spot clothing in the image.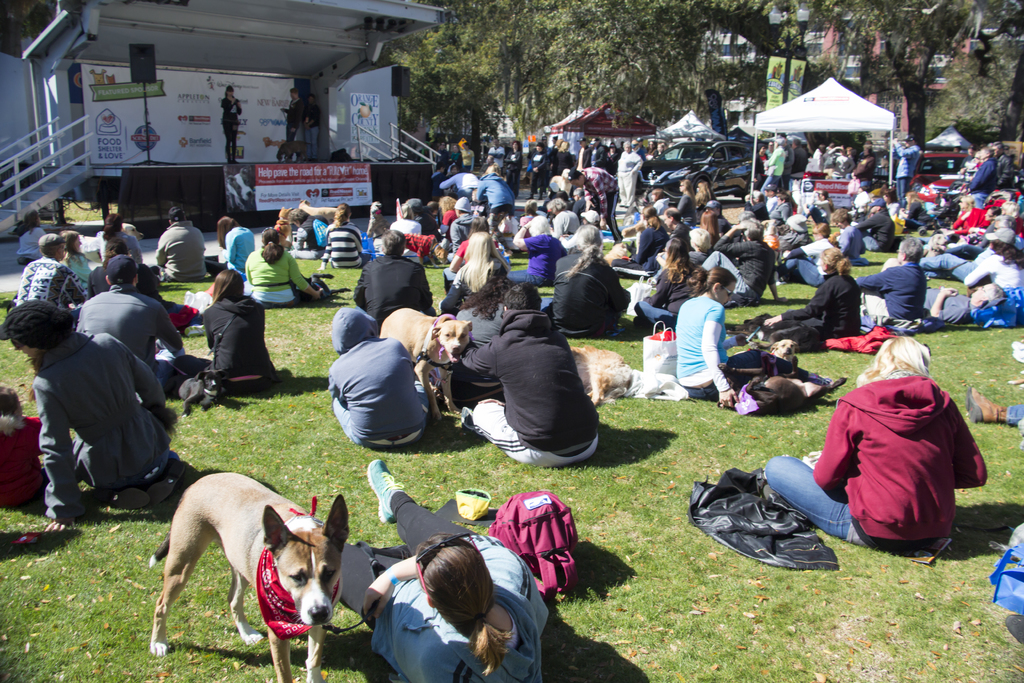
clothing found at Rect(619, 154, 644, 215).
